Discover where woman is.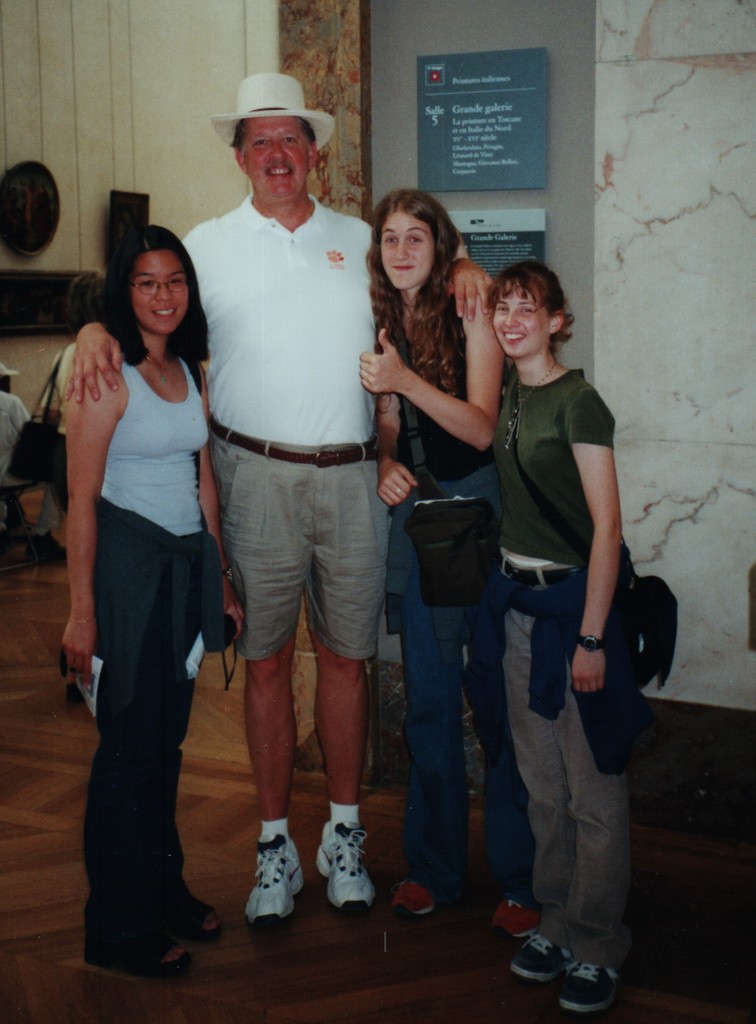
Discovered at <bbox>468, 259, 639, 1018</bbox>.
